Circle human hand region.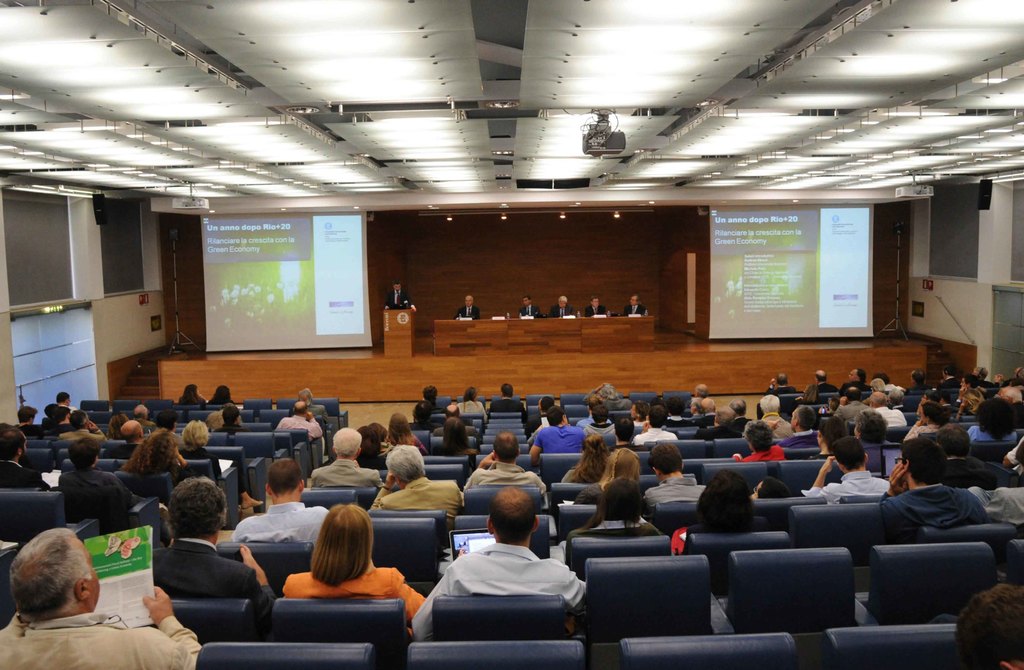
Region: locate(240, 543, 264, 577).
